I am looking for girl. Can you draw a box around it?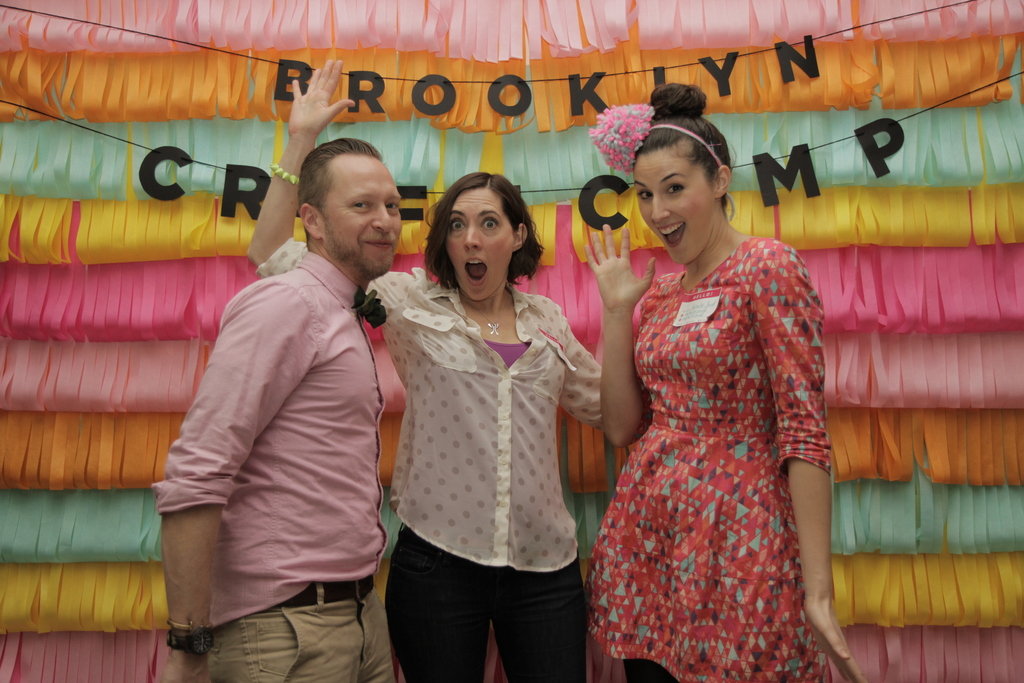
Sure, the bounding box is 586,68,876,682.
